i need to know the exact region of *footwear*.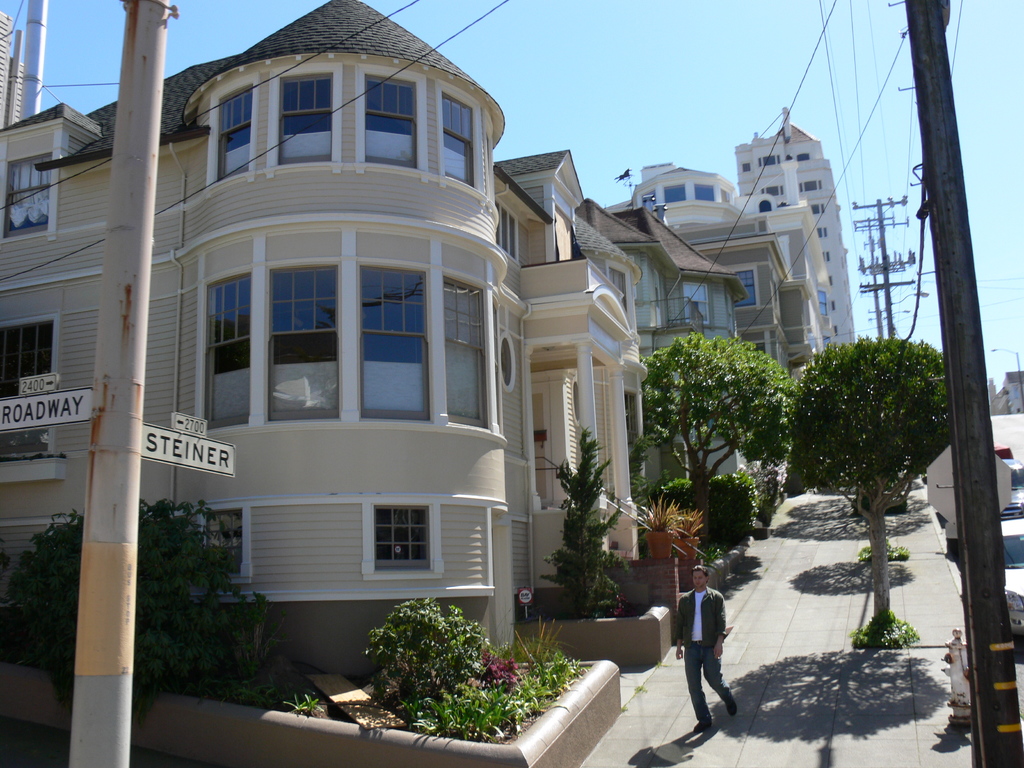
Region: <region>724, 698, 737, 717</region>.
